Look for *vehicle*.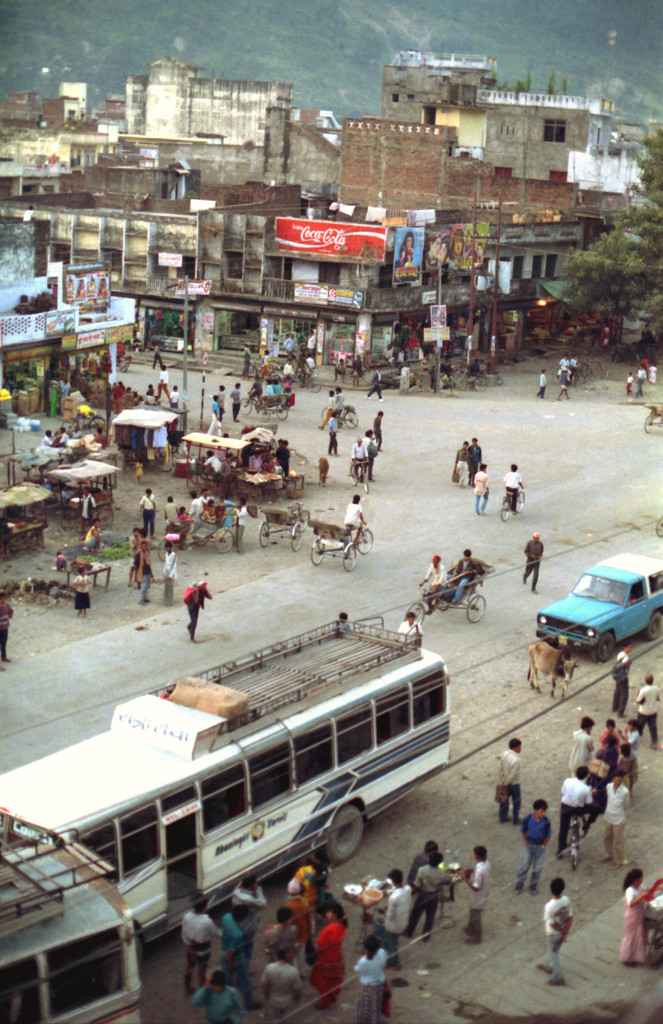
Found: rect(347, 457, 370, 495).
